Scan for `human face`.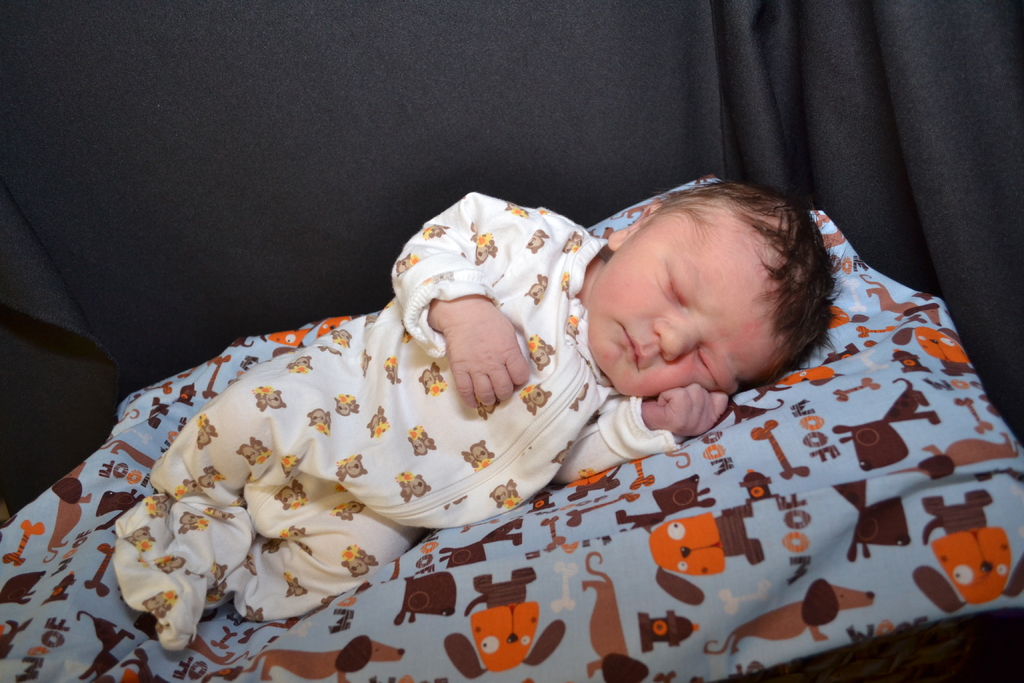
Scan result: rect(590, 252, 778, 397).
